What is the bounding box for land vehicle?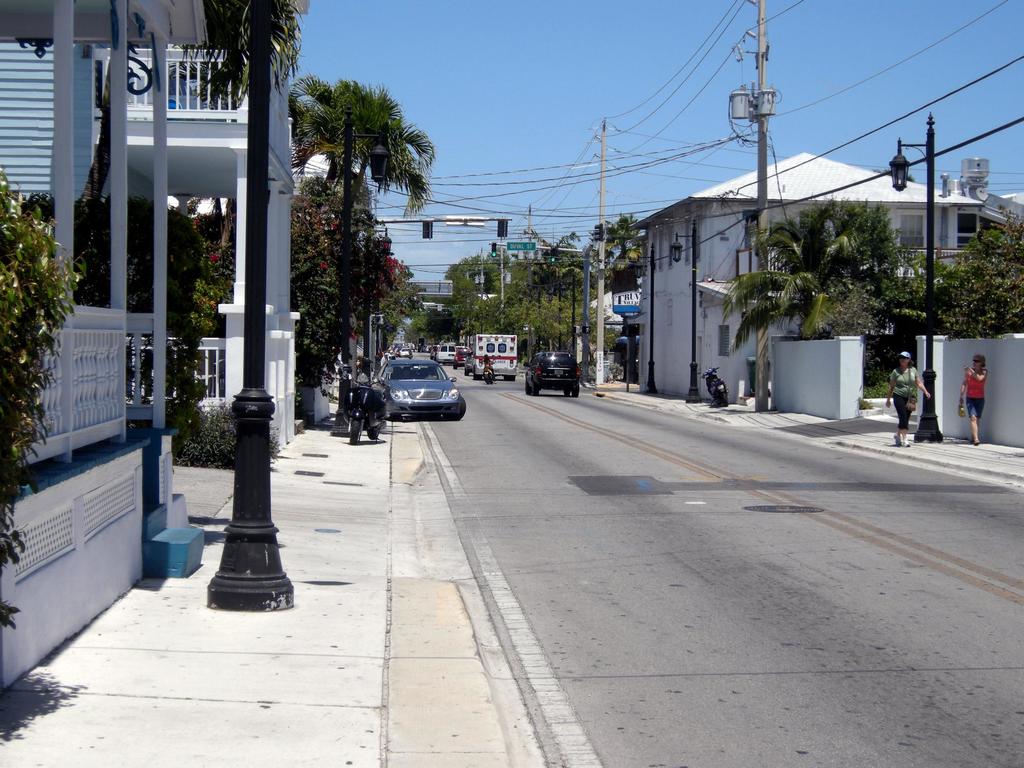
351, 372, 396, 448.
